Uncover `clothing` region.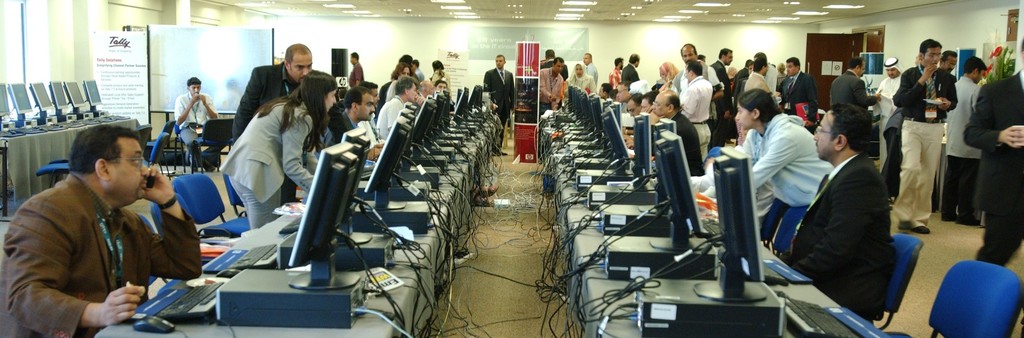
Uncovered: region(14, 139, 188, 332).
